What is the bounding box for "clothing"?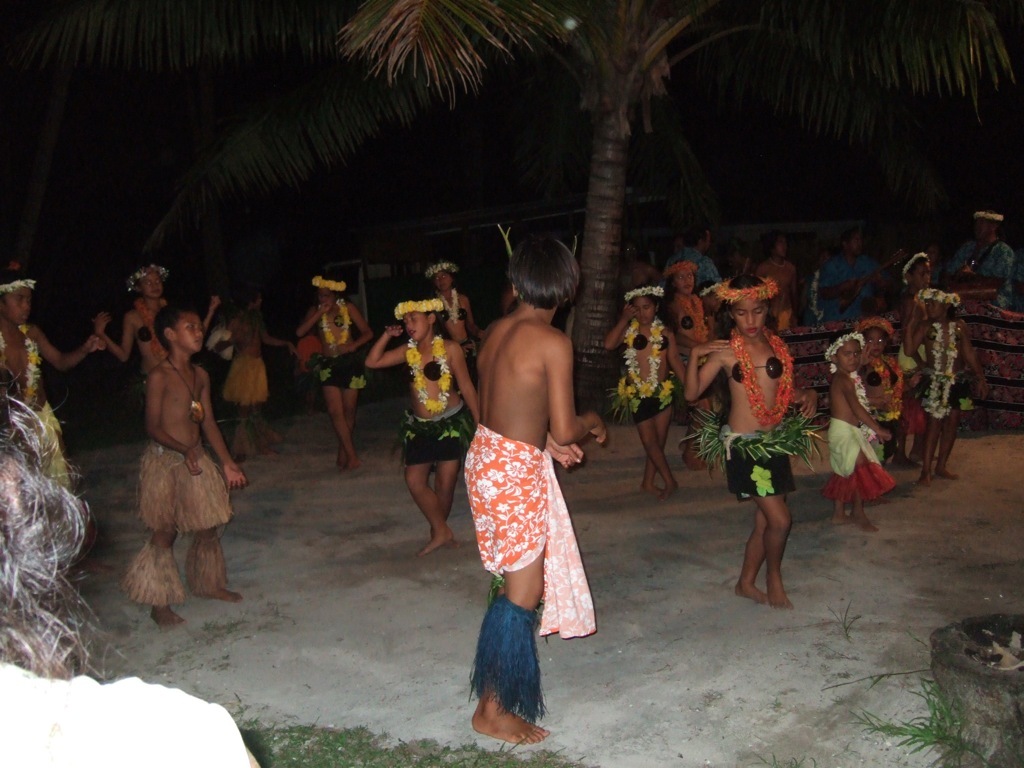
720 431 796 498.
